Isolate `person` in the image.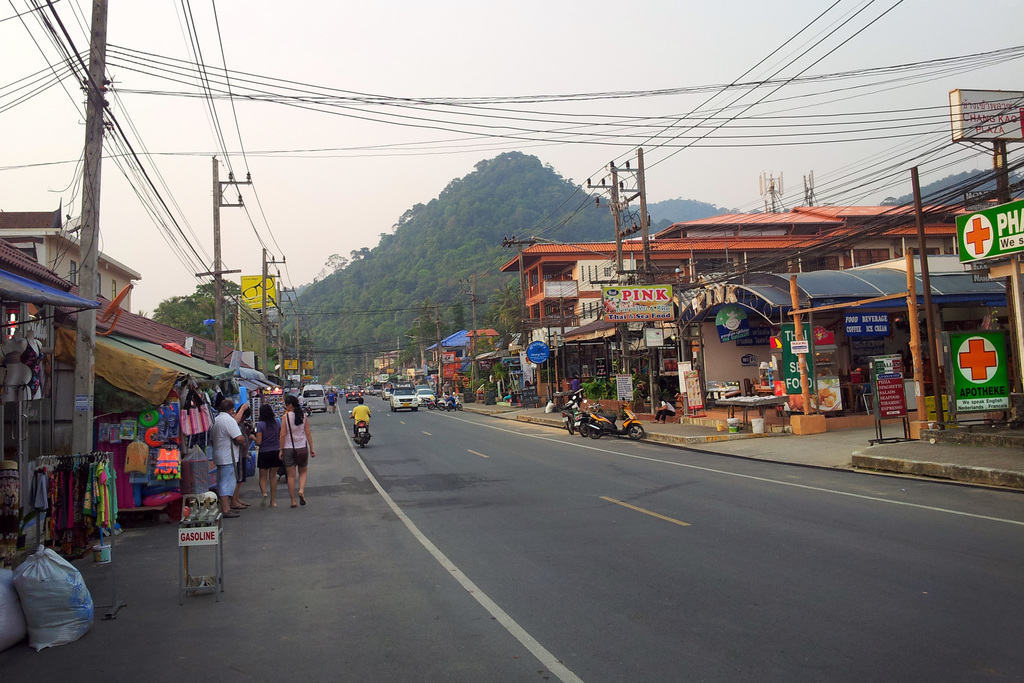
Isolated region: pyautogui.locateOnScreen(570, 374, 580, 398).
